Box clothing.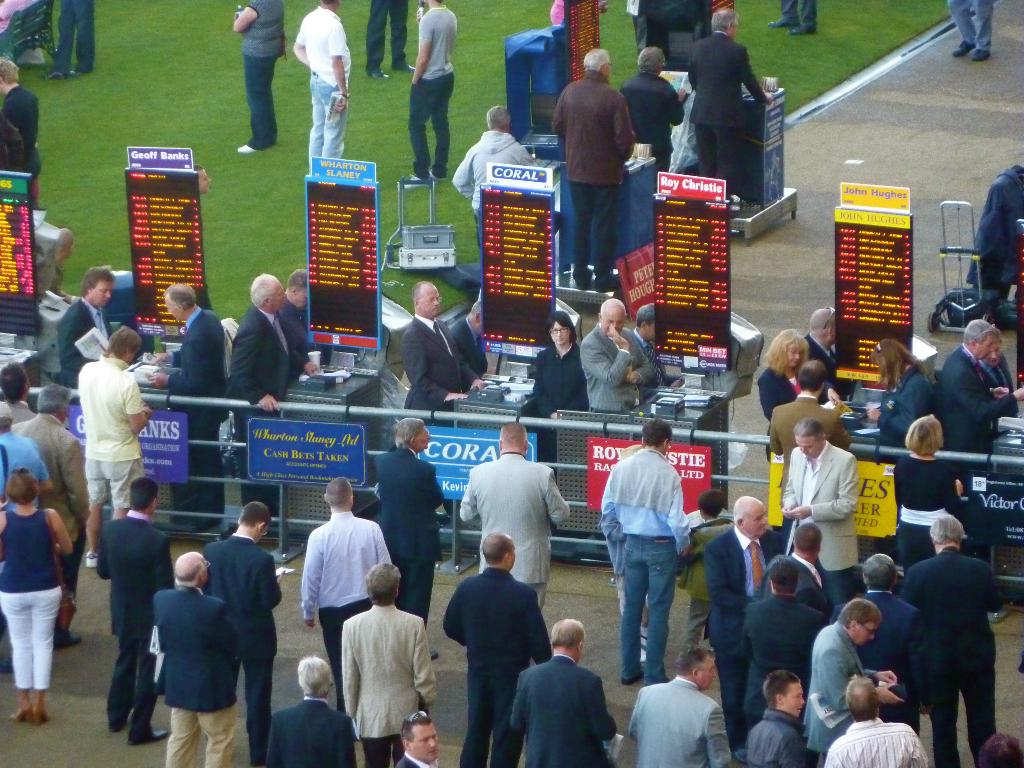
x1=964, y1=173, x2=1023, y2=282.
